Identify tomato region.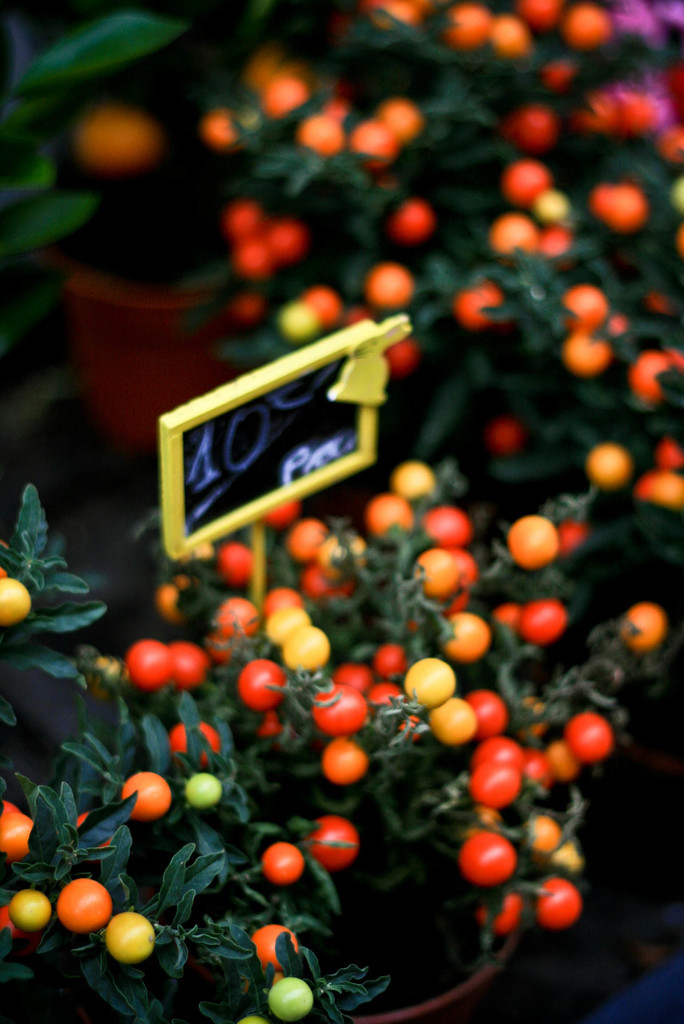
Region: crop(121, 770, 174, 817).
